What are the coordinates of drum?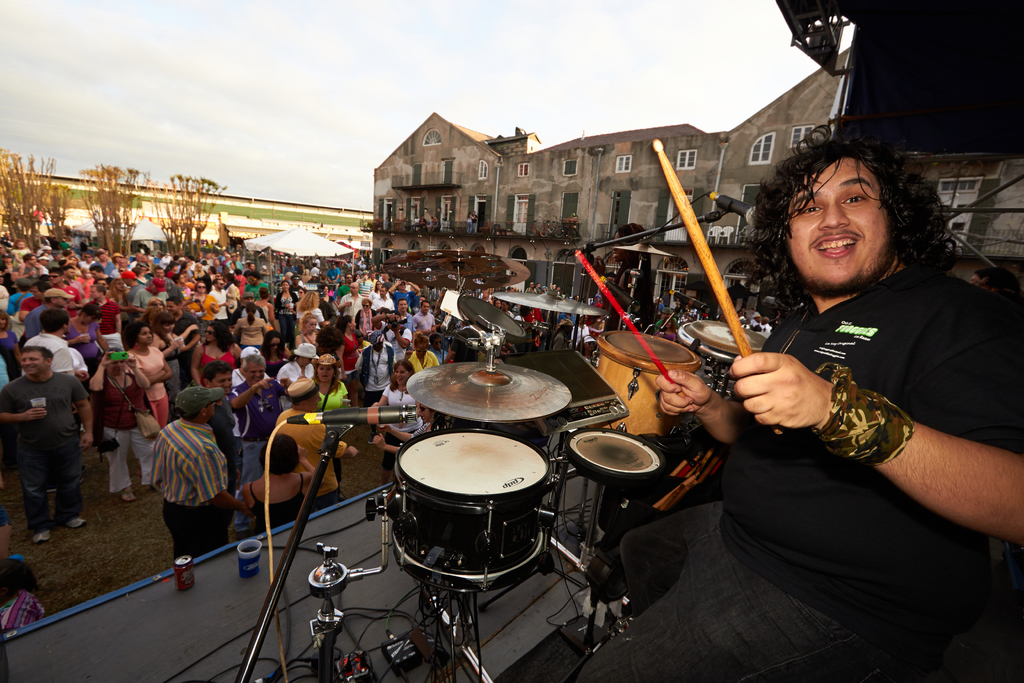
l=595, t=333, r=705, b=443.
